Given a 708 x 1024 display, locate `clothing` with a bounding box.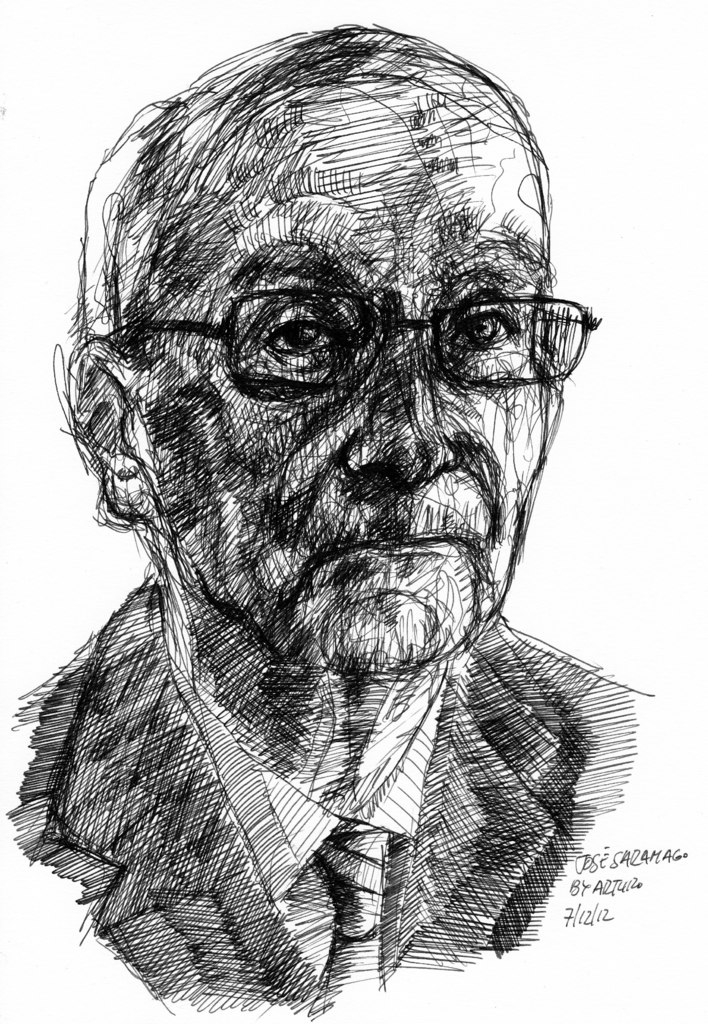
Located: pyautogui.locateOnScreen(0, 577, 659, 1023).
